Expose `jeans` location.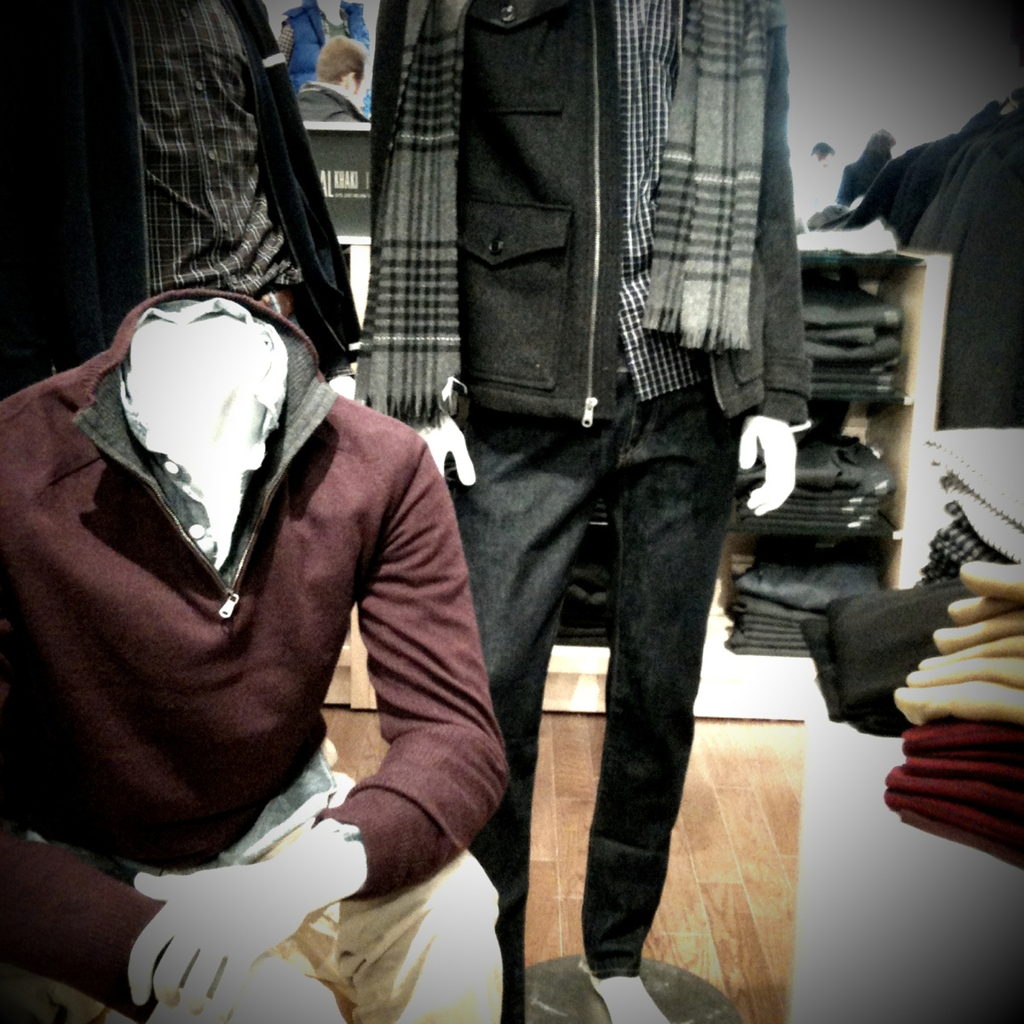
Exposed at (x1=495, y1=353, x2=783, y2=1022).
